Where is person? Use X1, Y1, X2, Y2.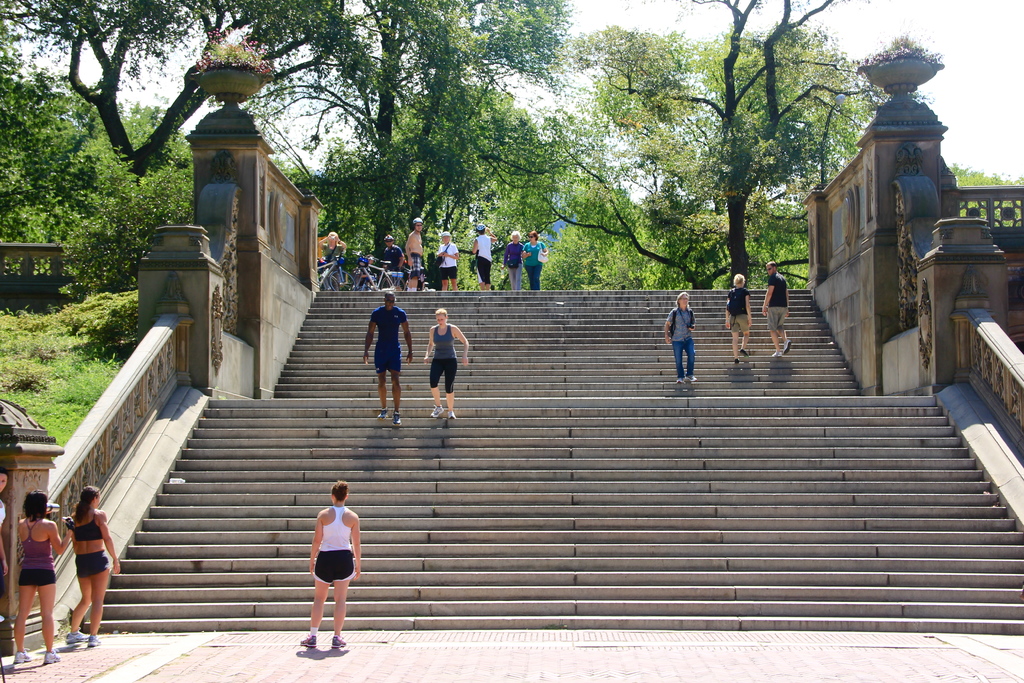
724, 270, 749, 363.
